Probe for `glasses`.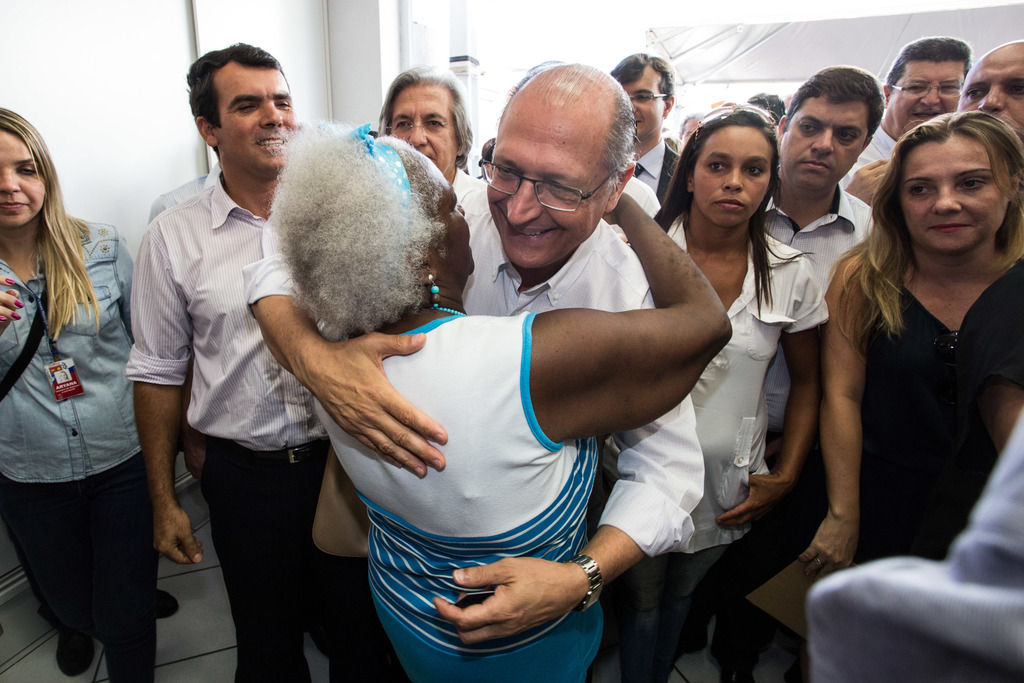
Probe result: box=[470, 135, 626, 213].
